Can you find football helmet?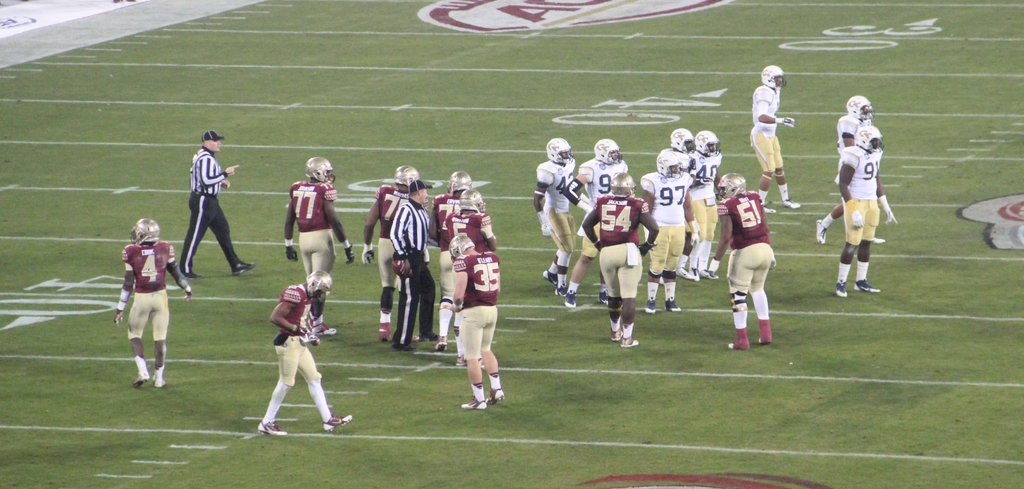
Yes, bounding box: 304 154 335 181.
